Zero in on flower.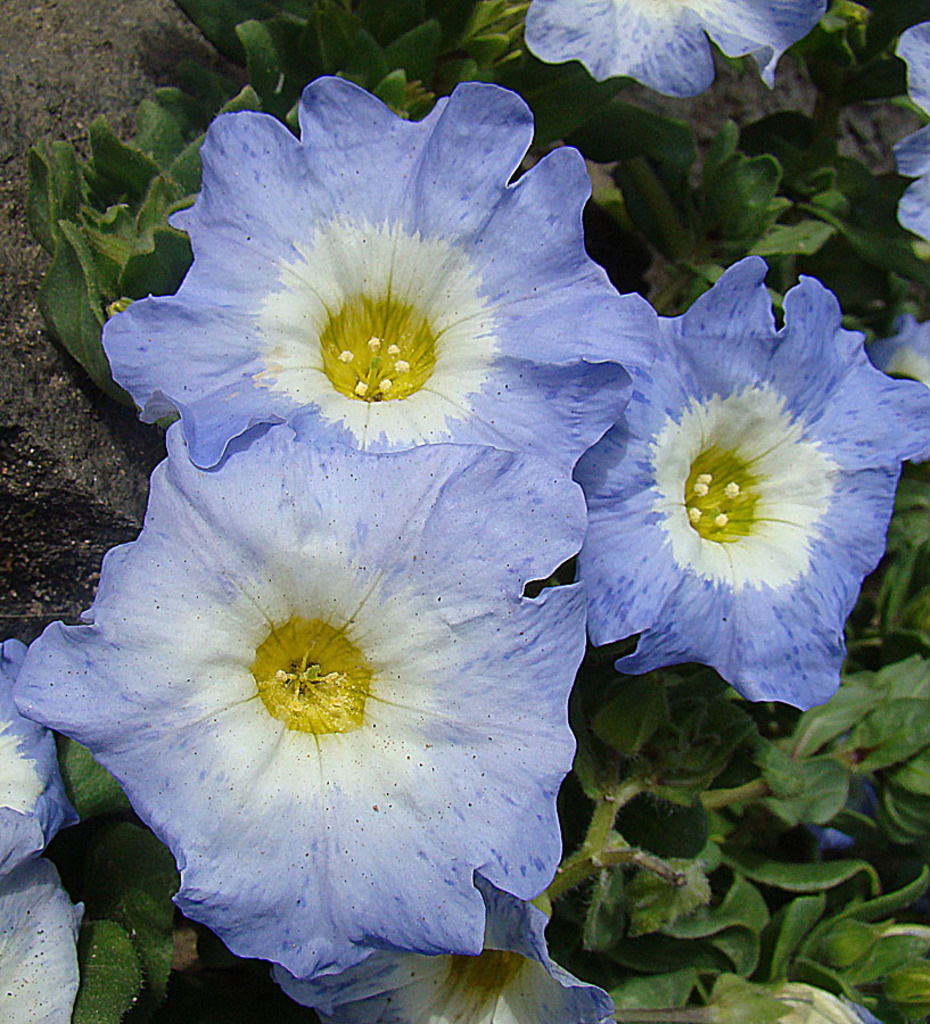
Zeroed in: locate(521, 0, 828, 98).
